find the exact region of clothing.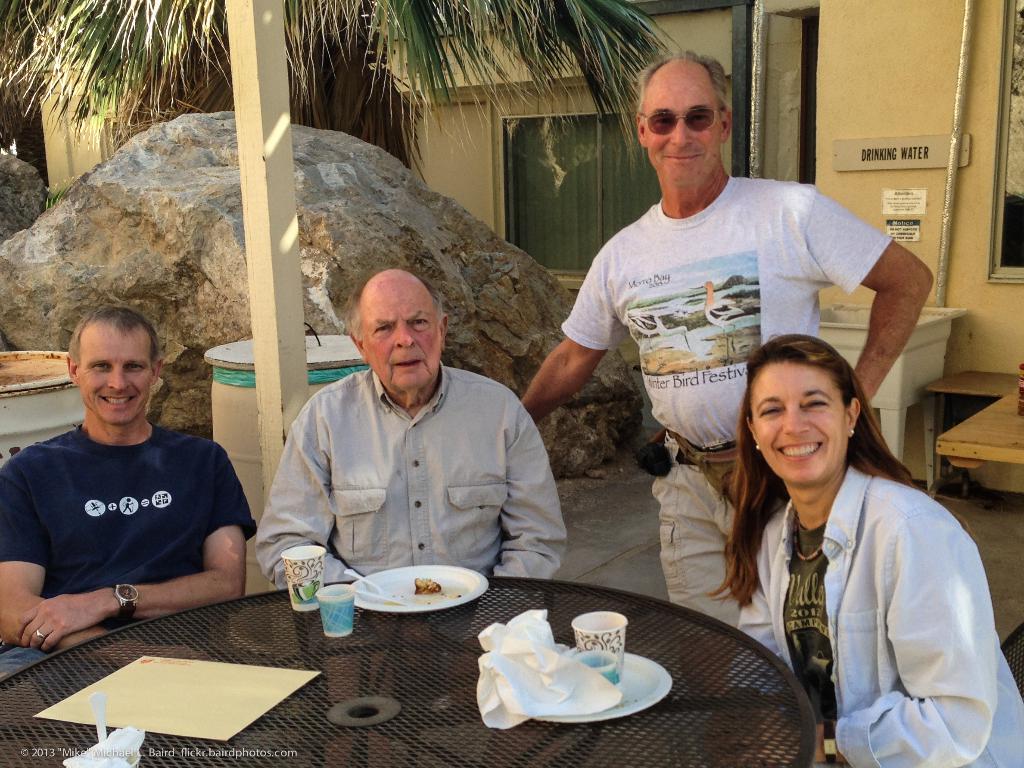
Exact region: x1=730 y1=467 x2=1023 y2=763.
